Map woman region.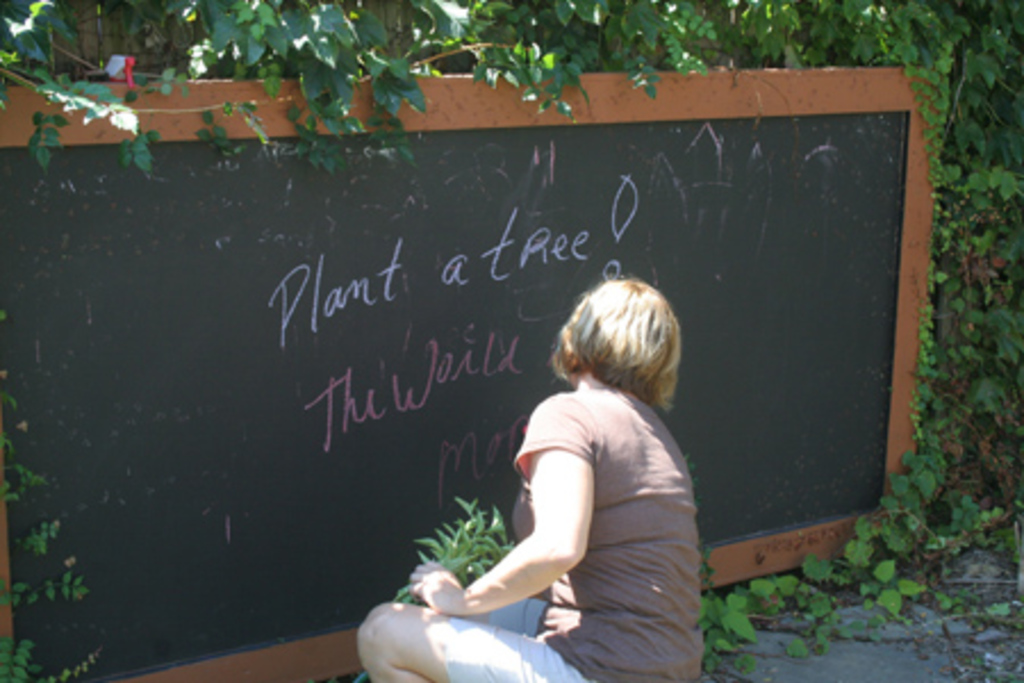
Mapped to [left=419, top=257, right=735, bottom=660].
